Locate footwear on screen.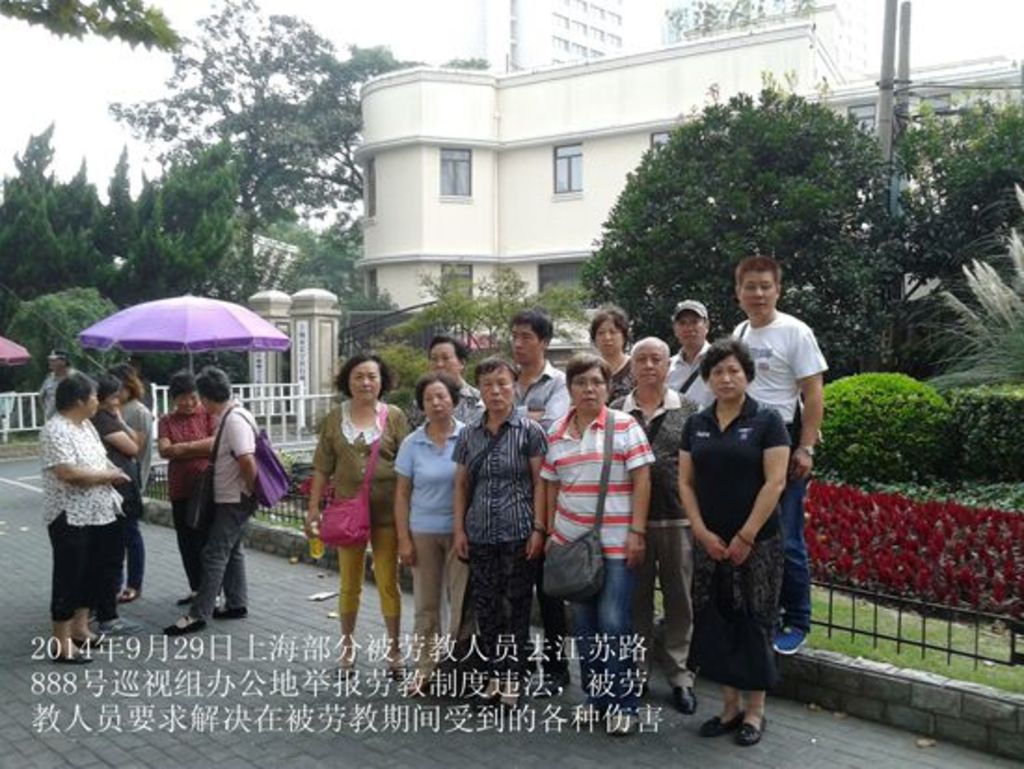
On screen at locate(735, 706, 771, 750).
